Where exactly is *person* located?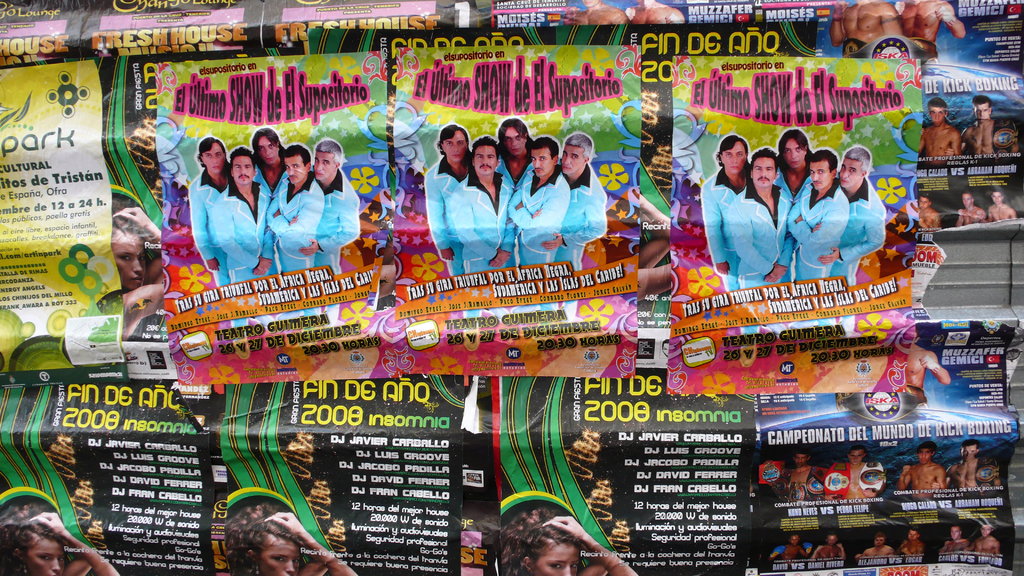
Its bounding box is [x1=938, y1=521, x2=970, y2=557].
